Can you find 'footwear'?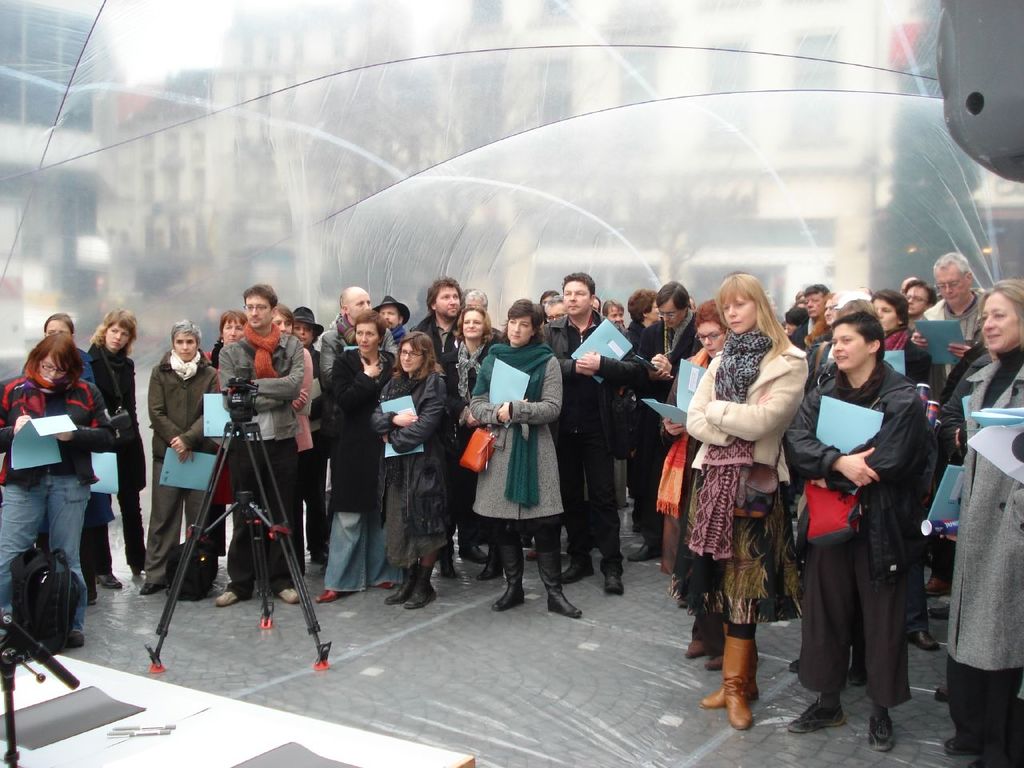
Yes, bounding box: l=722, t=638, r=754, b=732.
